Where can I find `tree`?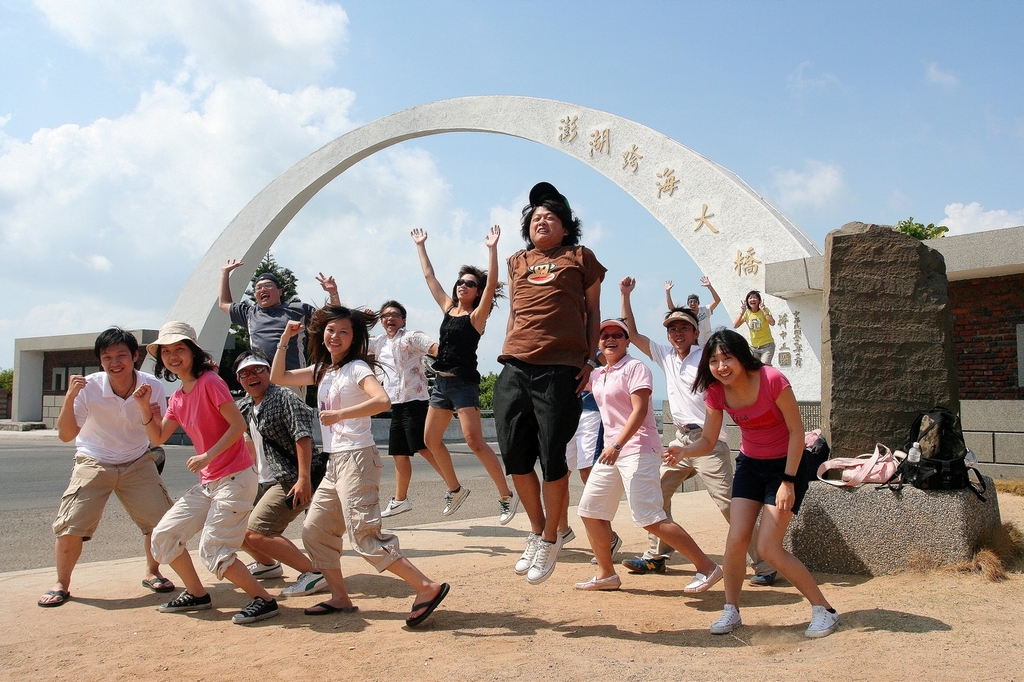
You can find it at <region>245, 251, 310, 314</region>.
